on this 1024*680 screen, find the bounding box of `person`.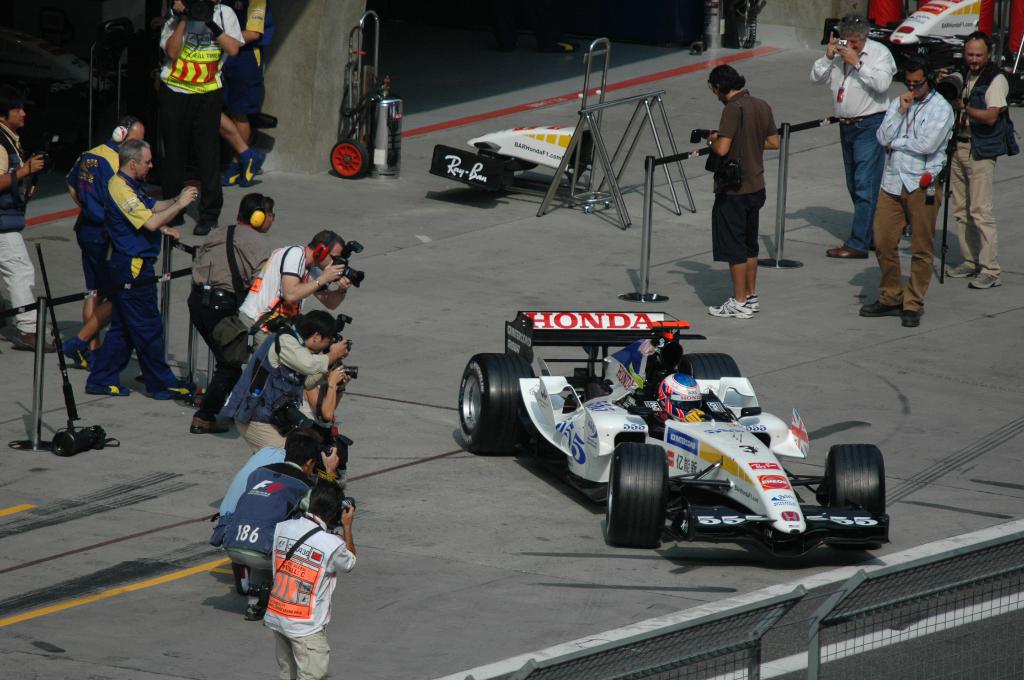
Bounding box: {"x1": 0, "y1": 93, "x2": 59, "y2": 354}.
